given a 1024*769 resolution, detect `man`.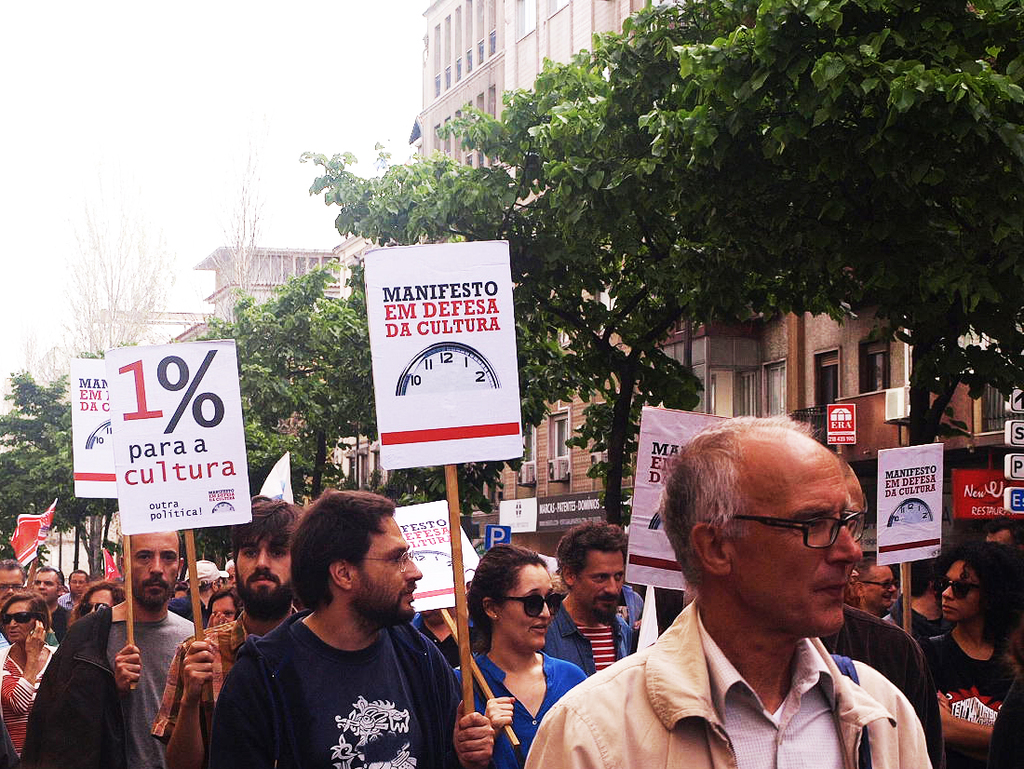
box=[0, 558, 25, 643].
